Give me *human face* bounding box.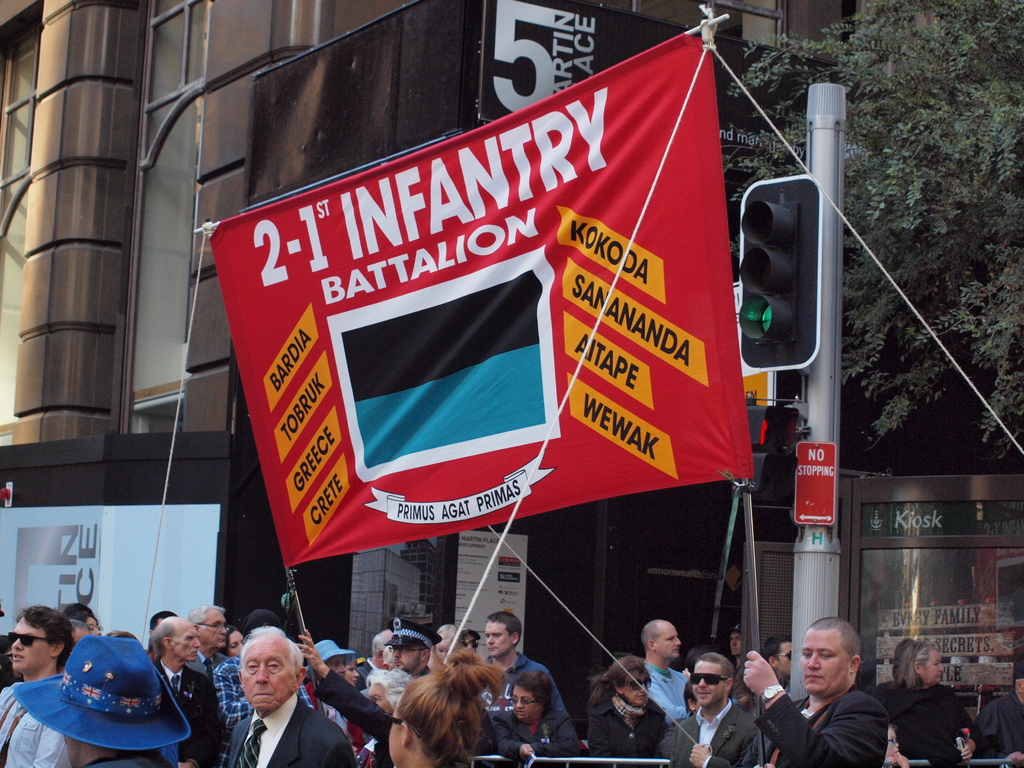
[652,622,684,662].
